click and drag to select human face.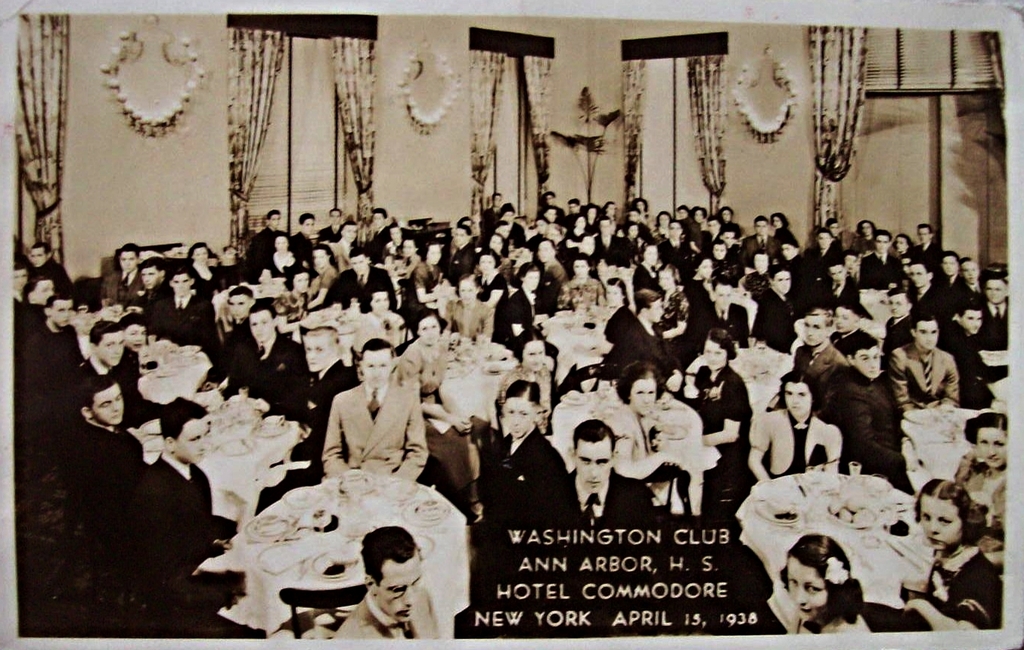
Selection: box(369, 292, 391, 314).
